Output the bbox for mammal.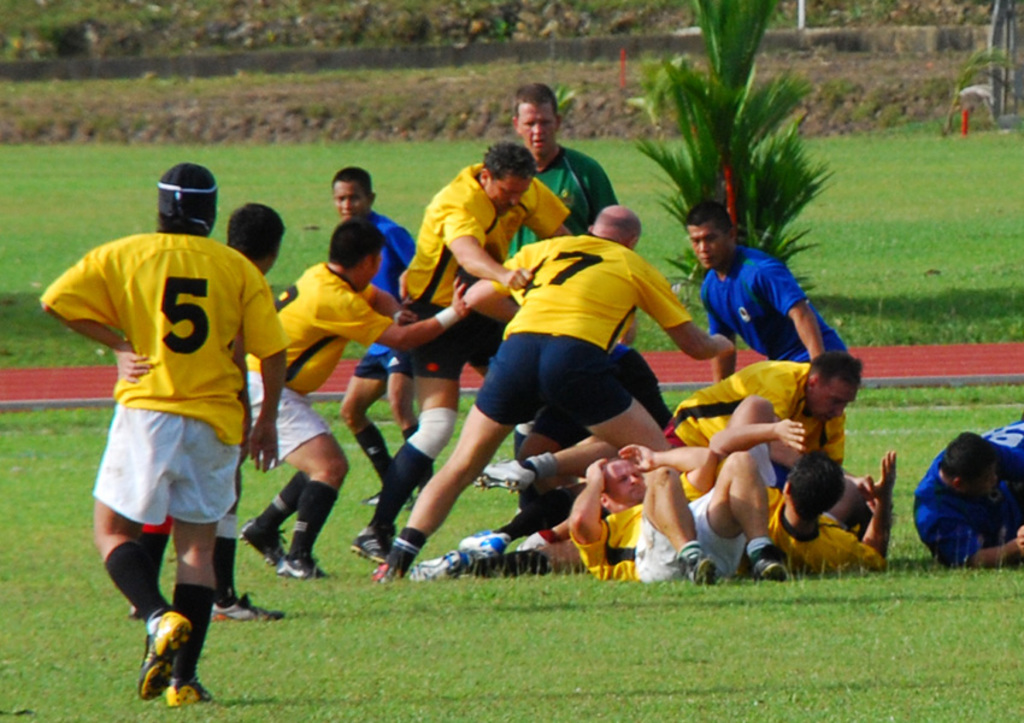
l=501, t=77, r=622, b=458.
